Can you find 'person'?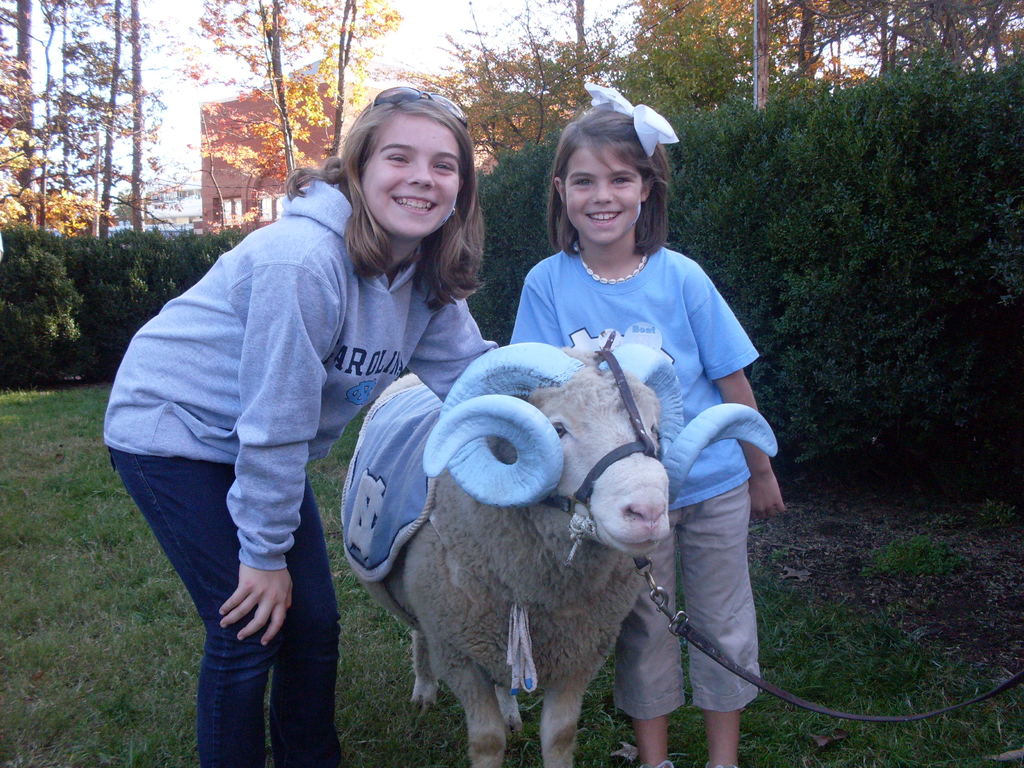
Yes, bounding box: 509,82,787,767.
